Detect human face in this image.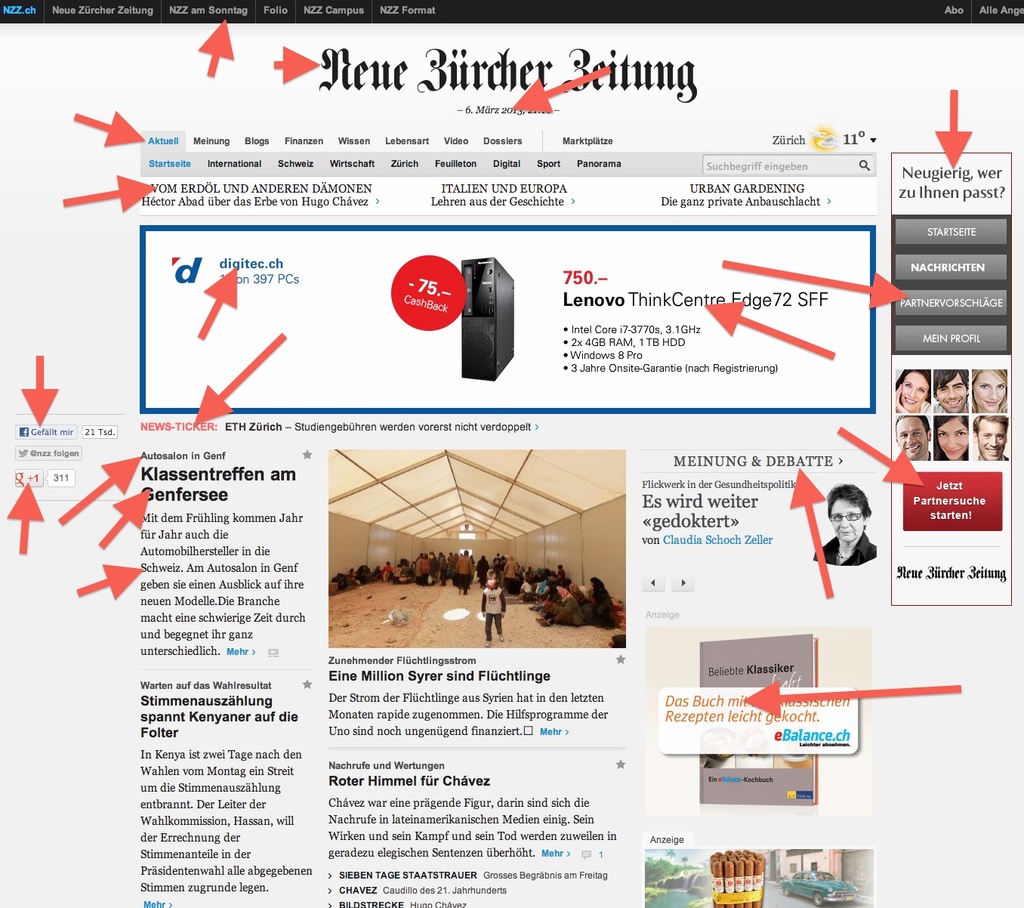
Detection: [left=890, top=363, right=934, bottom=406].
